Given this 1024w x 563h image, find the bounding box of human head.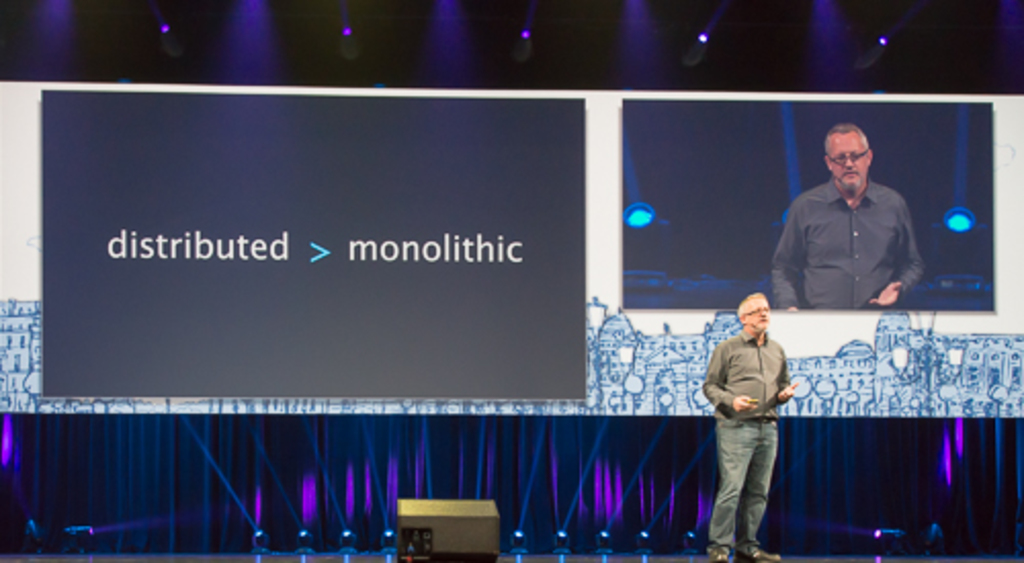
<region>737, 295, 772, 336</region>.
